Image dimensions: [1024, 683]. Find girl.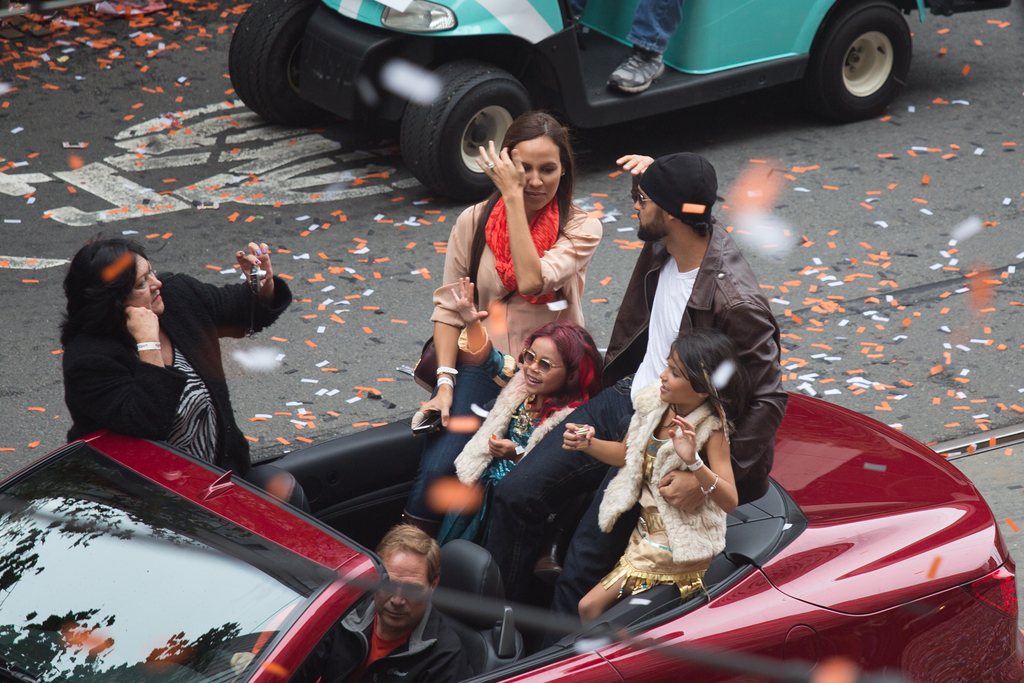
box=[437, 276, 604, 545].
